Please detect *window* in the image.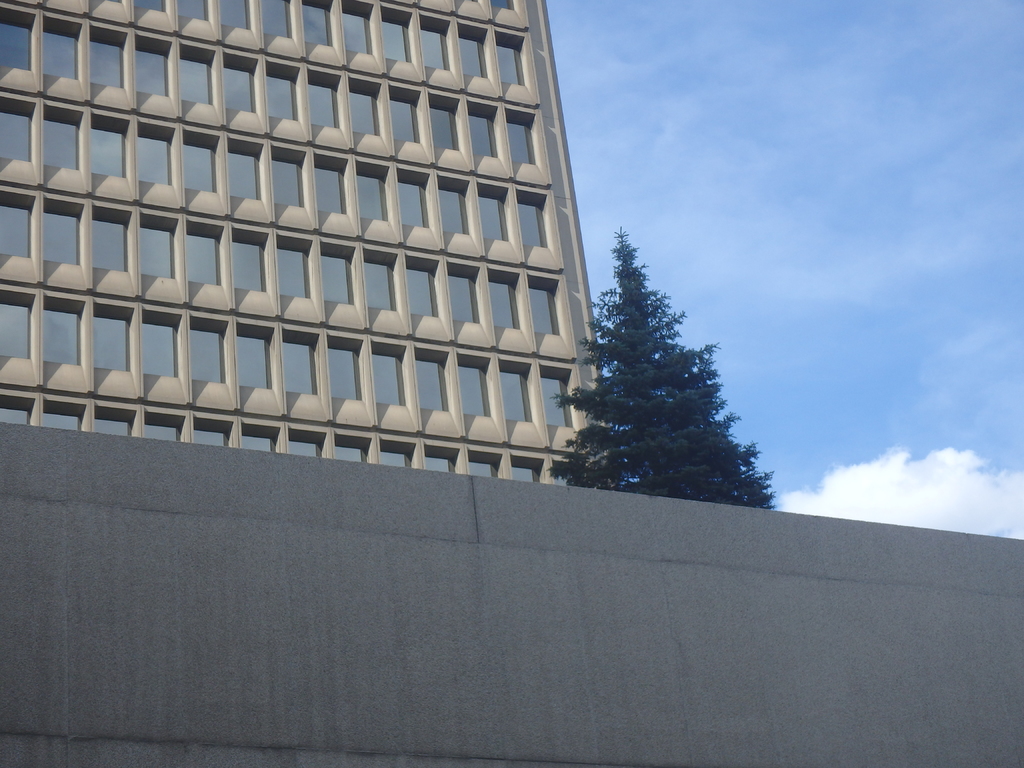
Rect(144, 418, 182, 443).
